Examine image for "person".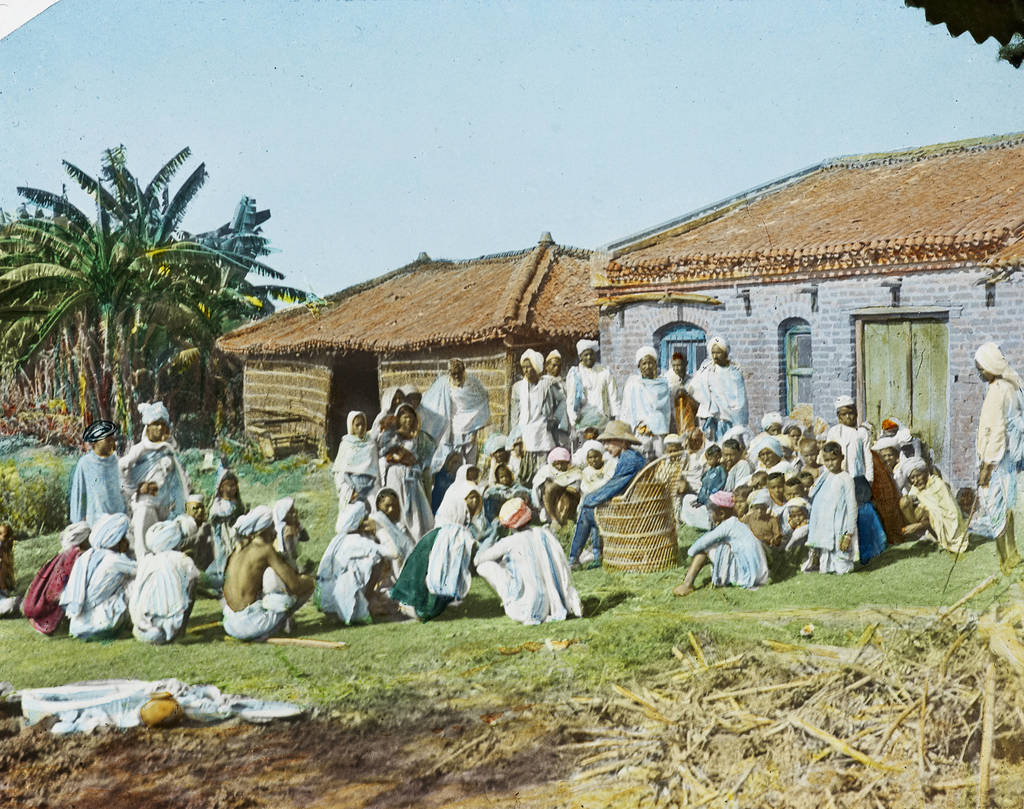
Examination result: (705, 487, 776, 609).
